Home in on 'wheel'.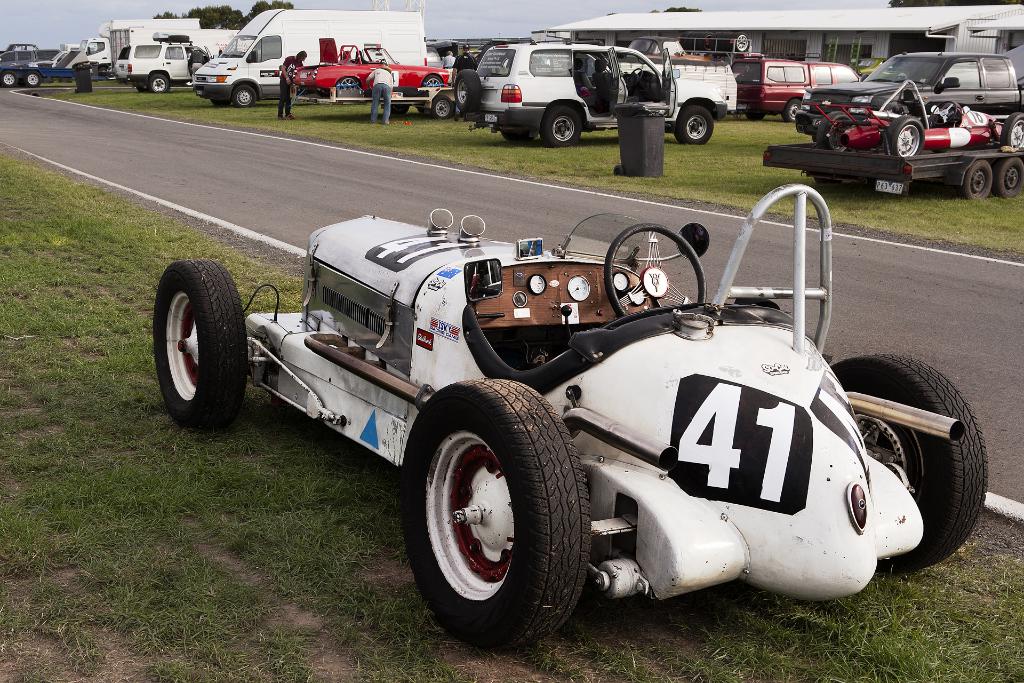
Homed in at [746, 113, 763, 120].
